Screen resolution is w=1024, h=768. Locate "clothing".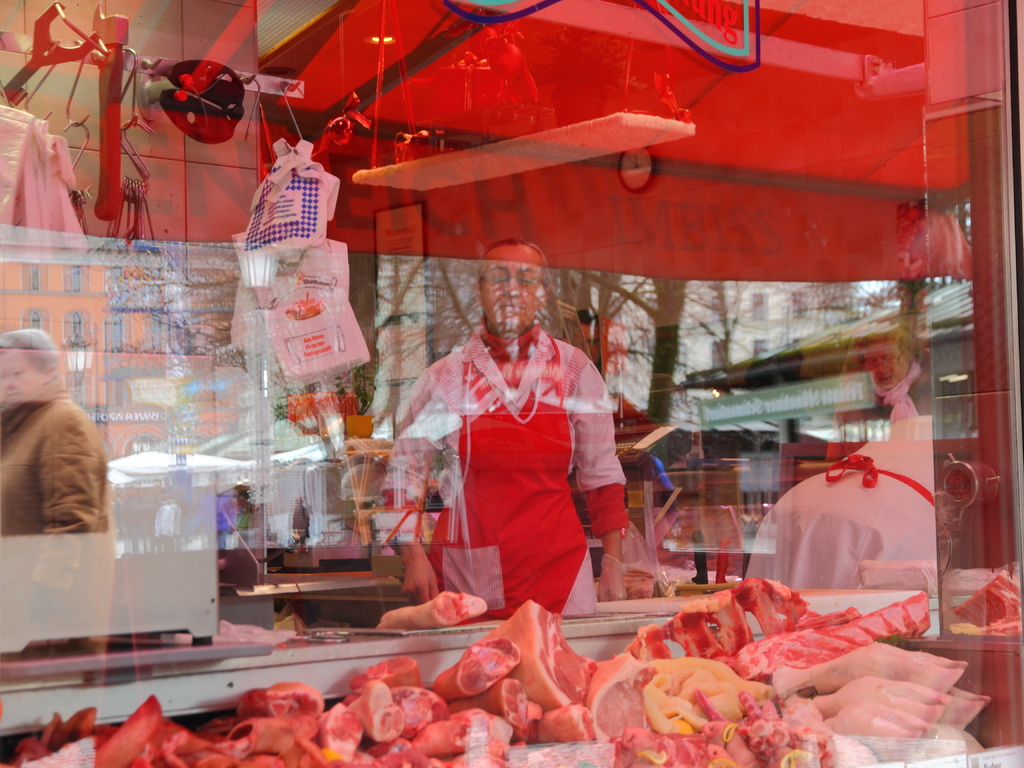
(736, 417, 925, 588).
